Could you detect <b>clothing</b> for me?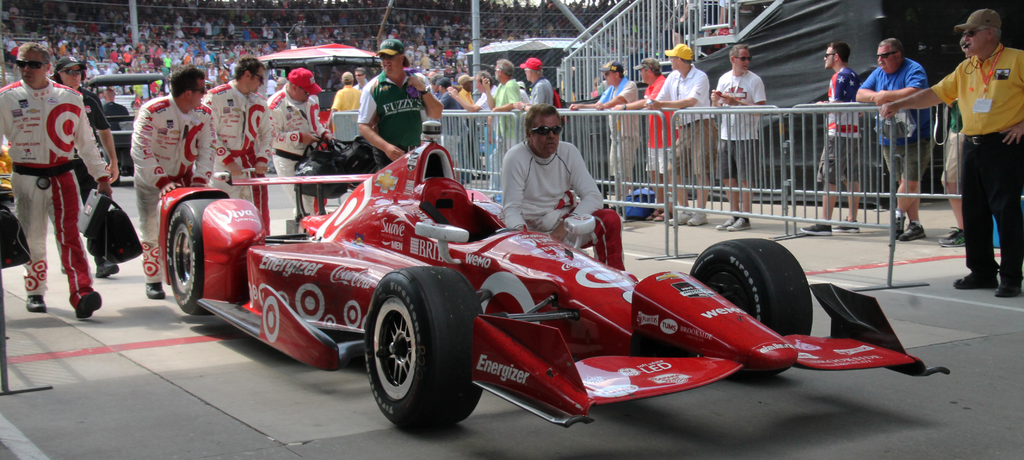
Detection result: bbox=(492, 79, 518, 110).
